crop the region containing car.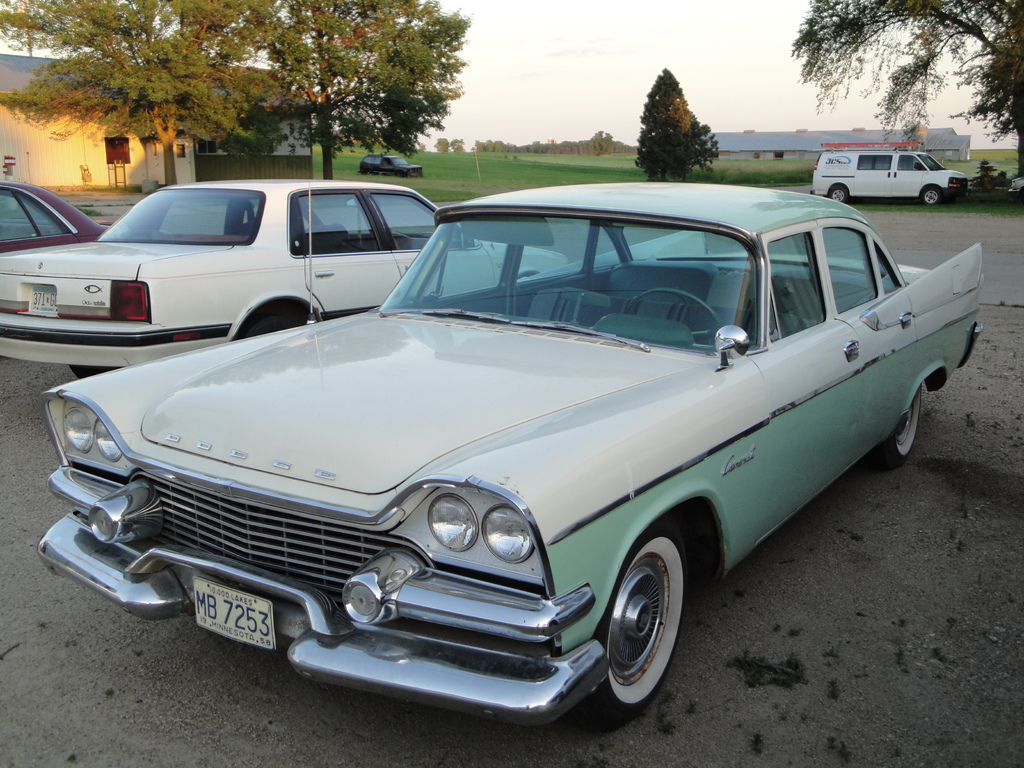
Crop region: bbox=(0, 180, 172, 254).
